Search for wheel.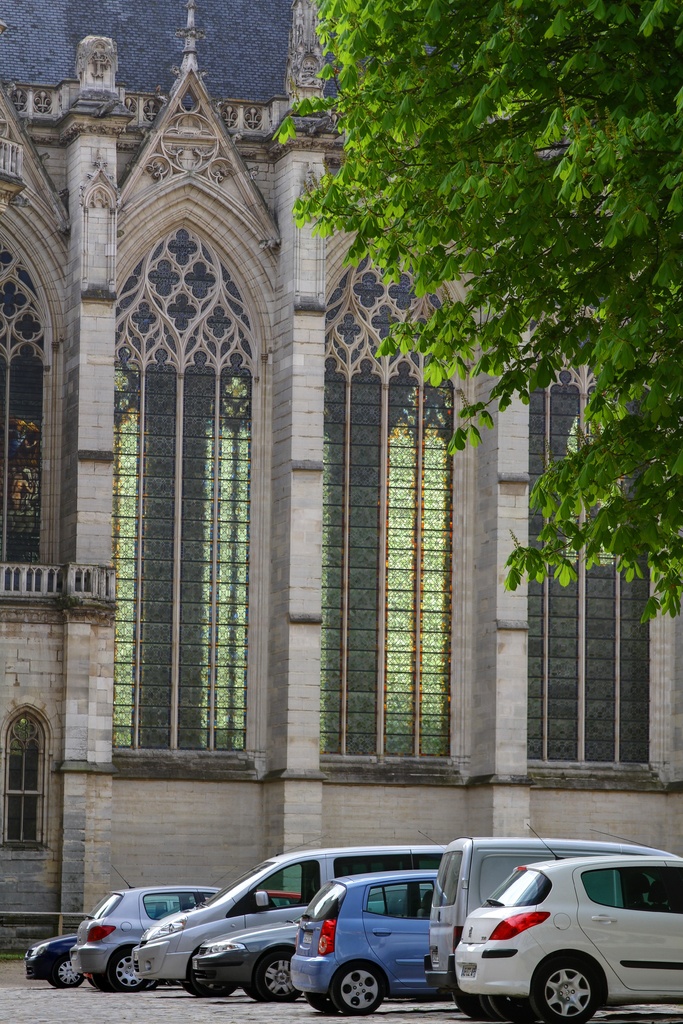
Found at 192 966 229 1006.
